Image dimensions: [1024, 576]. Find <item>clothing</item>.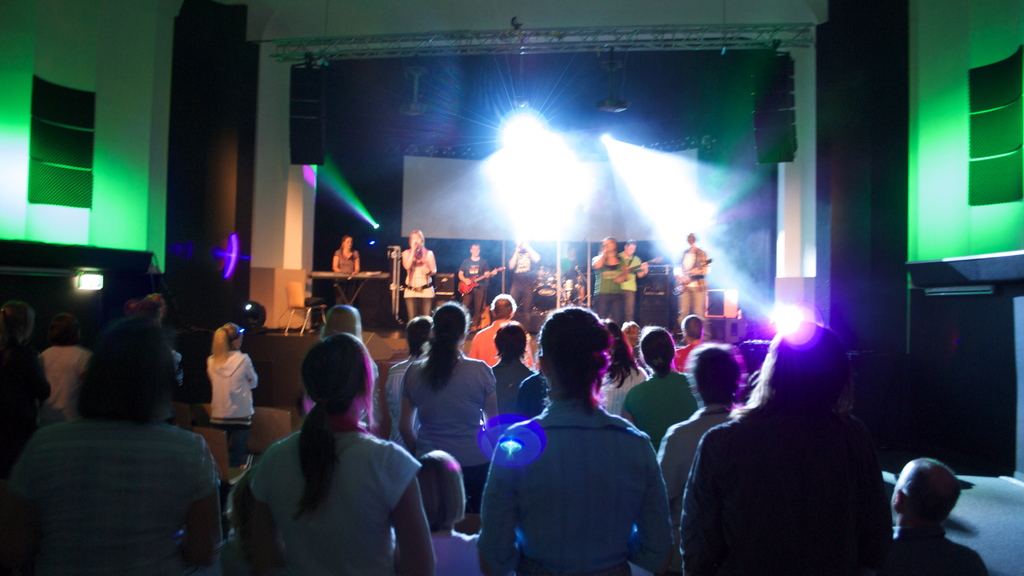
458 256 490 328.
